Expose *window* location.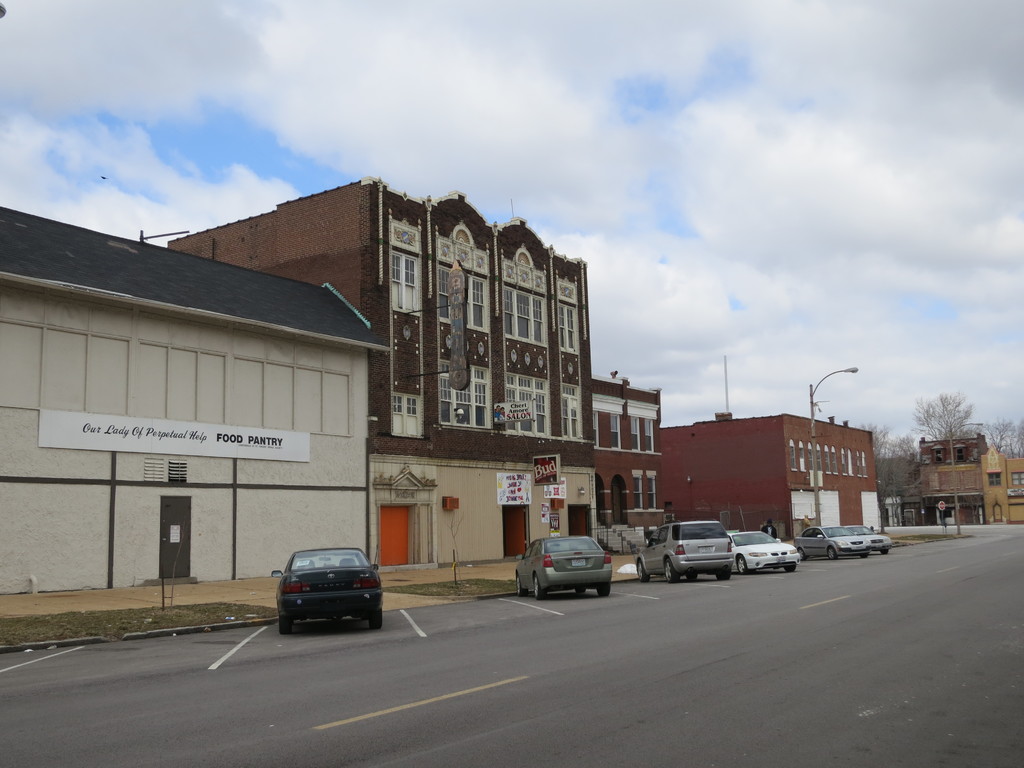
Exposed at 788:437:799:472.
